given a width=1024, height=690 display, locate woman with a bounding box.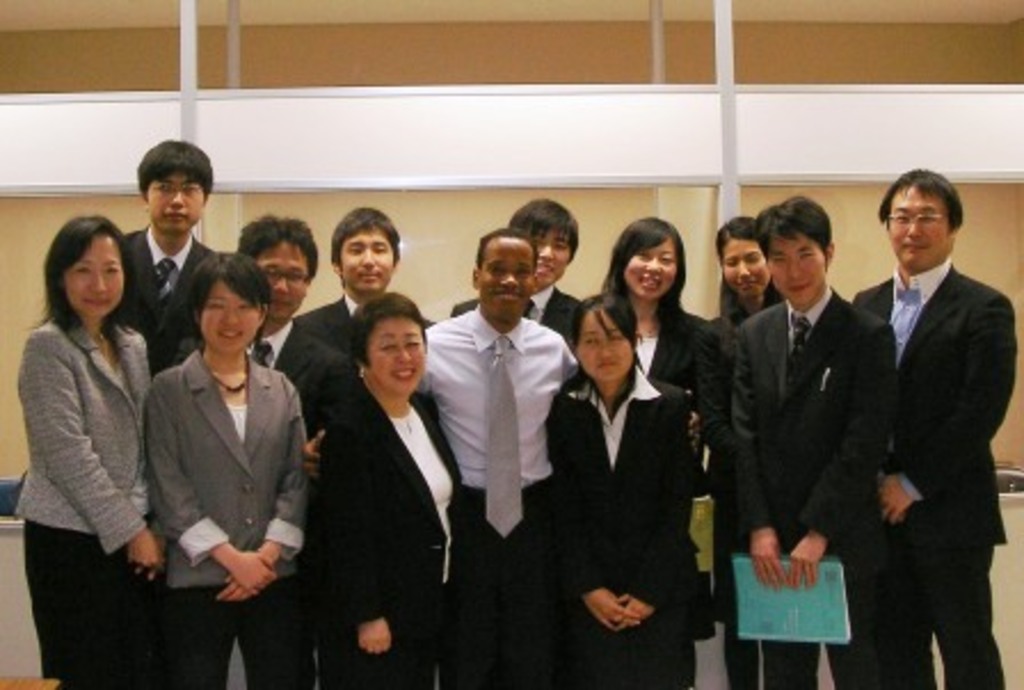
Located: (left=123, top=226, right=299, bottom=676).
